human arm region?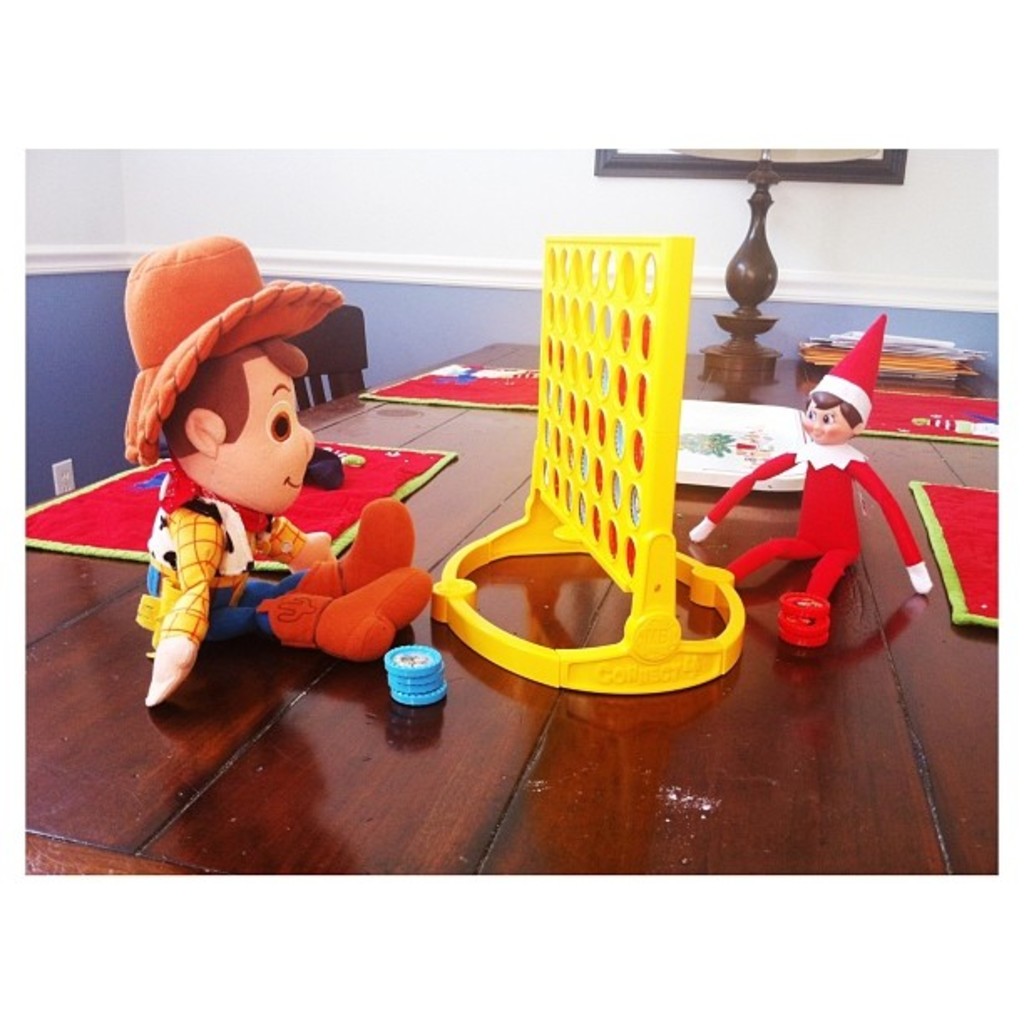
crop(144, 509, 223, 709)
